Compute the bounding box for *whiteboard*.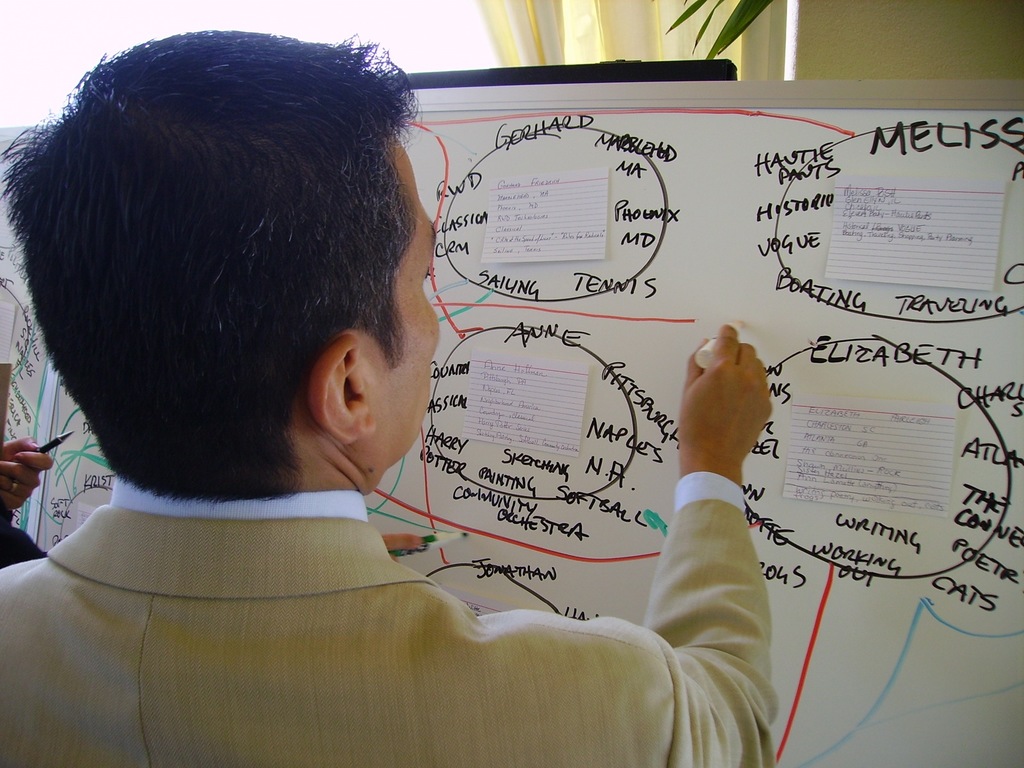
0 86 1023 767.
